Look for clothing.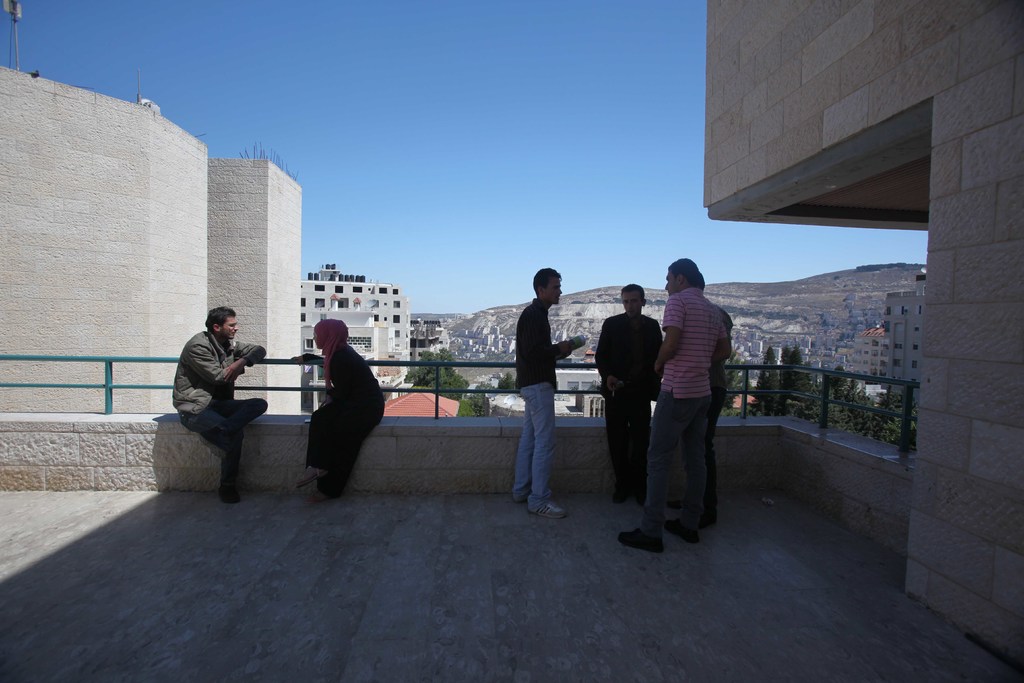
Found: <bbox>514, 297, 578, 510</bbox>.
